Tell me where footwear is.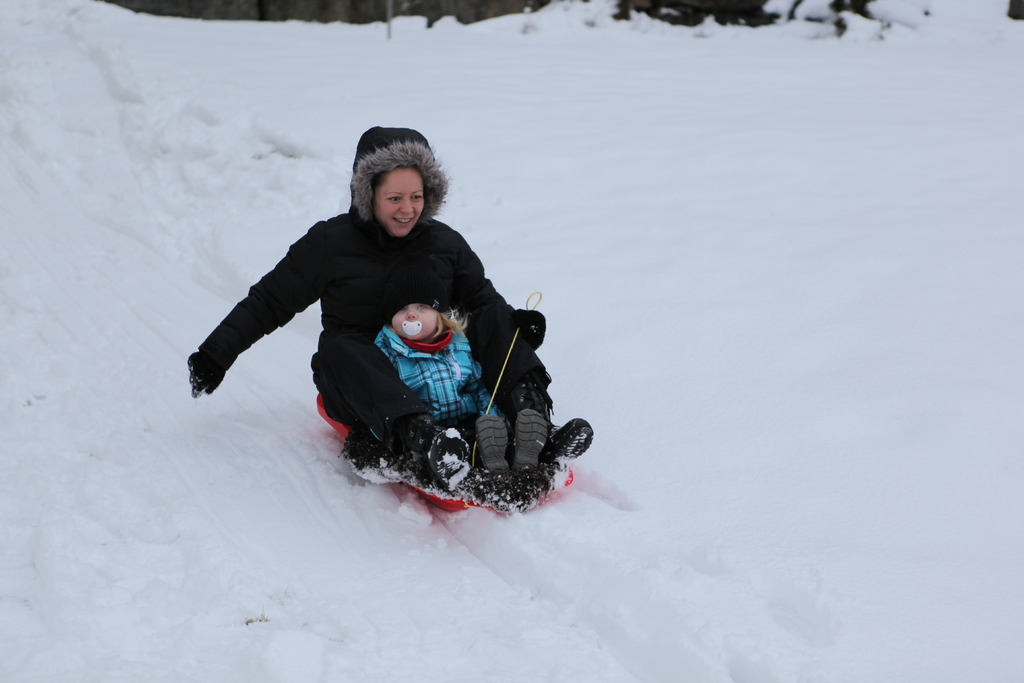
footwear is at (536,420,591,493).
